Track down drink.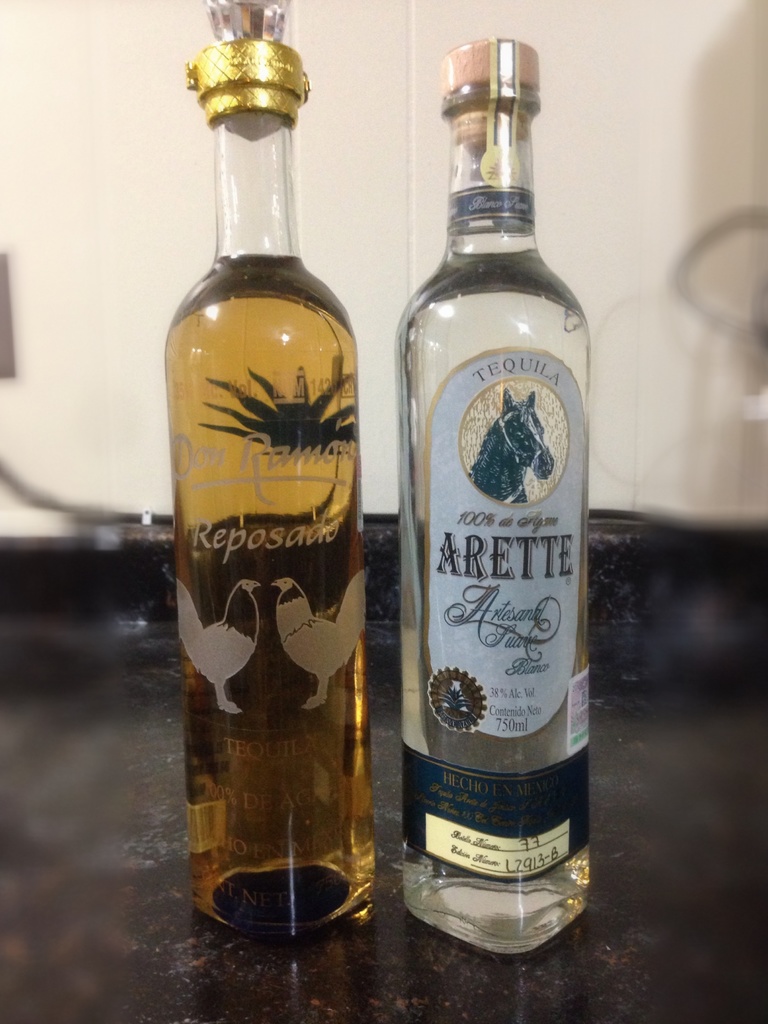
Tracked to region(162, 252, 361, 936).
